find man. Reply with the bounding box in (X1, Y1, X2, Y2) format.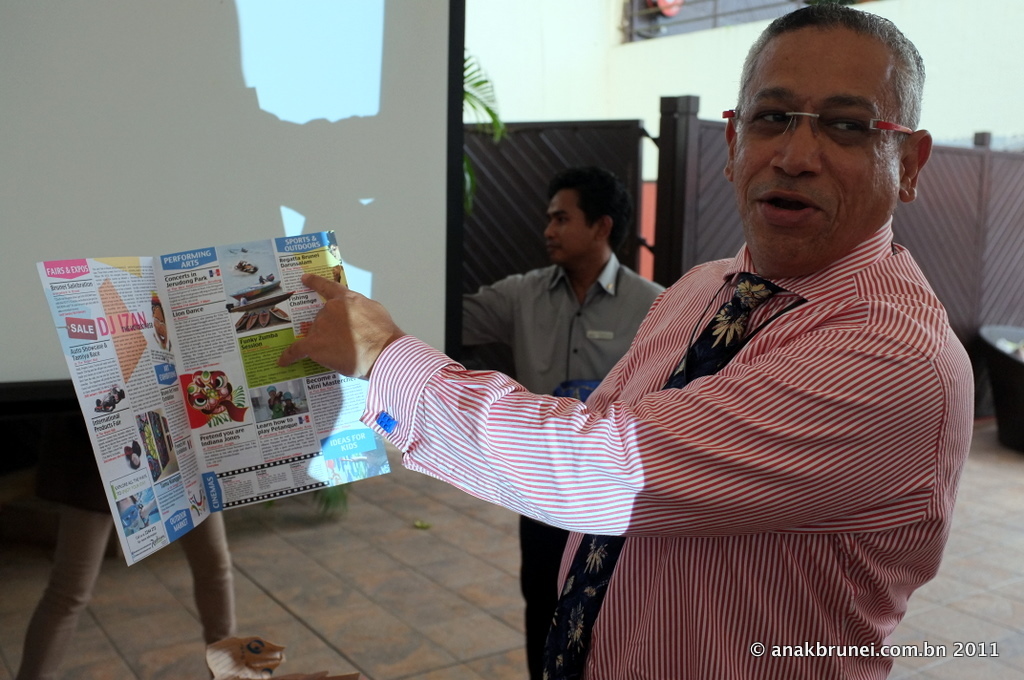
(453, 167, 690, 410).
